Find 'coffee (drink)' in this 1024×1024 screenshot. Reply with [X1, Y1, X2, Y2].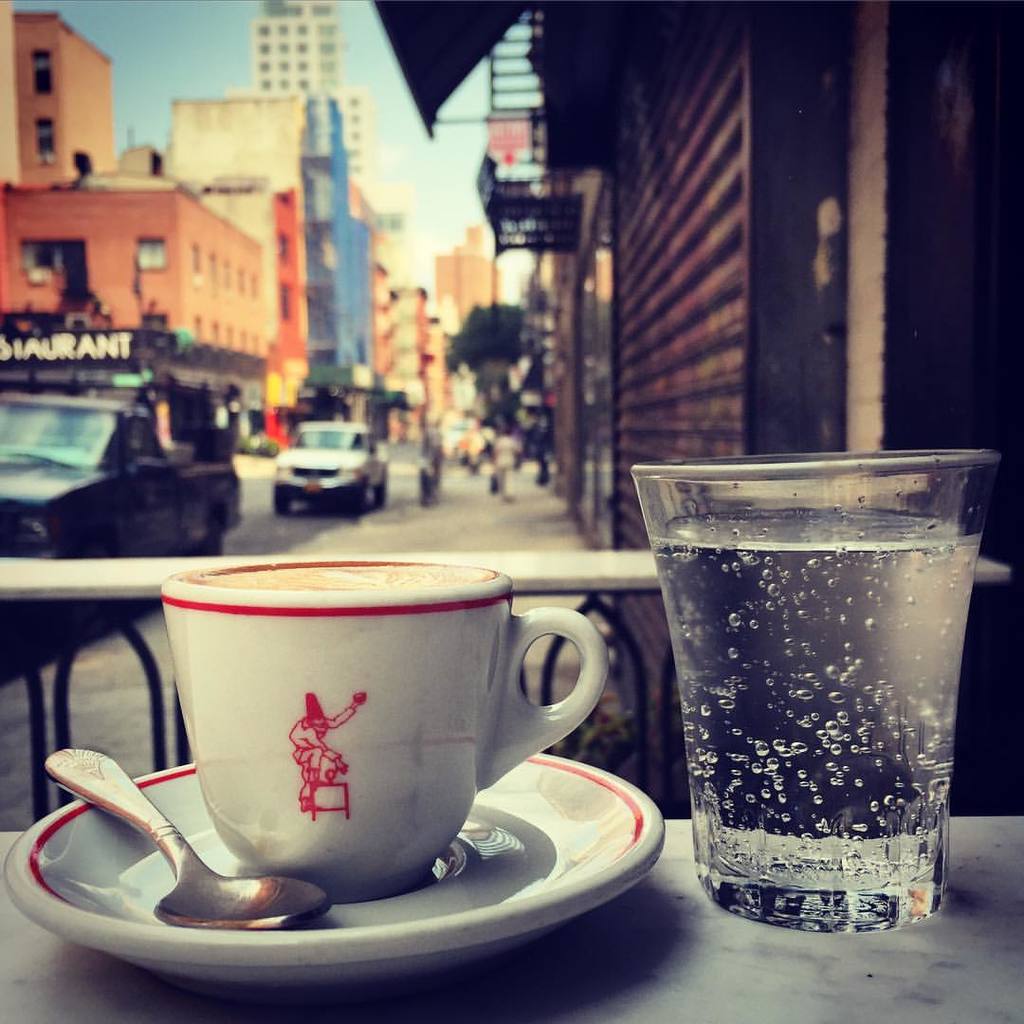
[208, 567, 502, 592].
